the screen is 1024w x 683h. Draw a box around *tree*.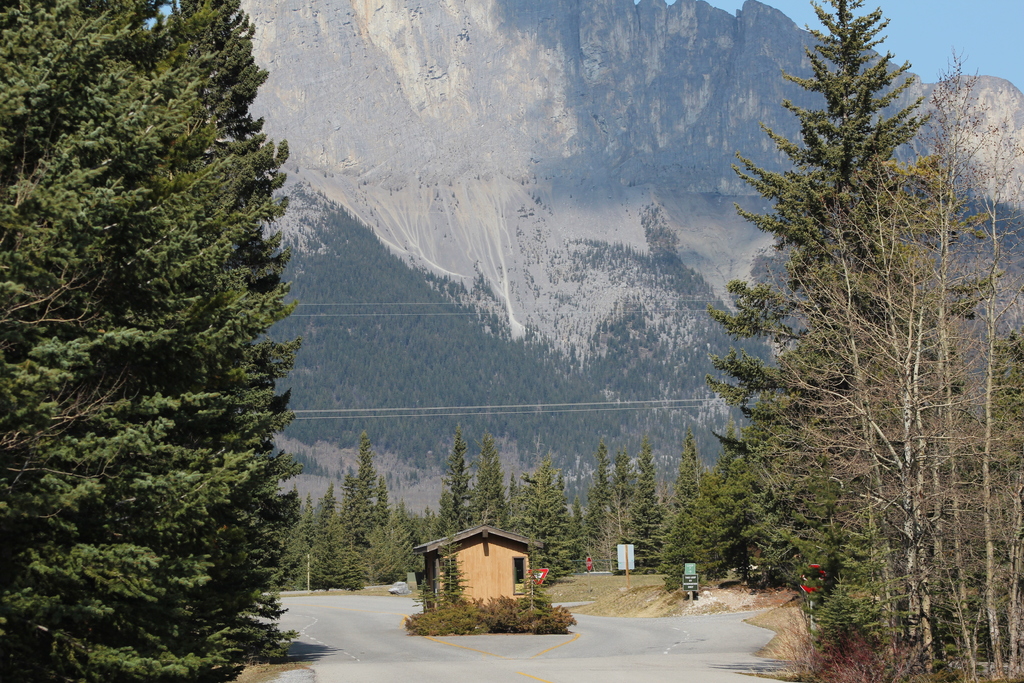
{"left": 436, "top": 431, "right": 486, "bottom": 555}.
